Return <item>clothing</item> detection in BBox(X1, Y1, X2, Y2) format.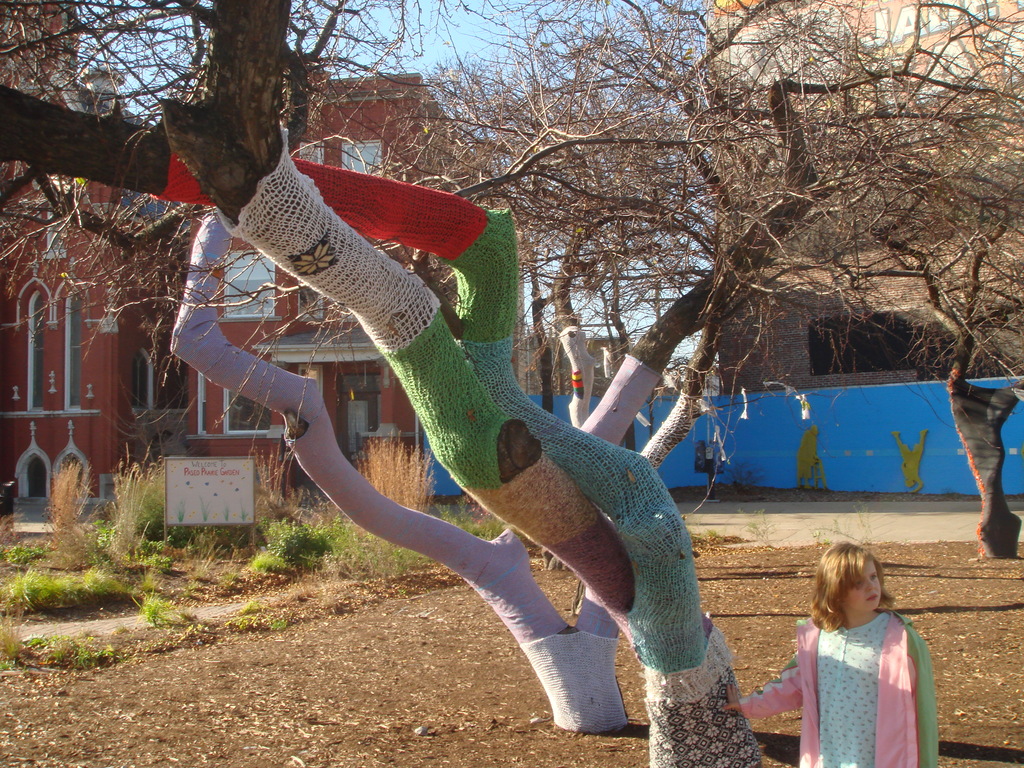
BBox(770, 607, 943, 767).
